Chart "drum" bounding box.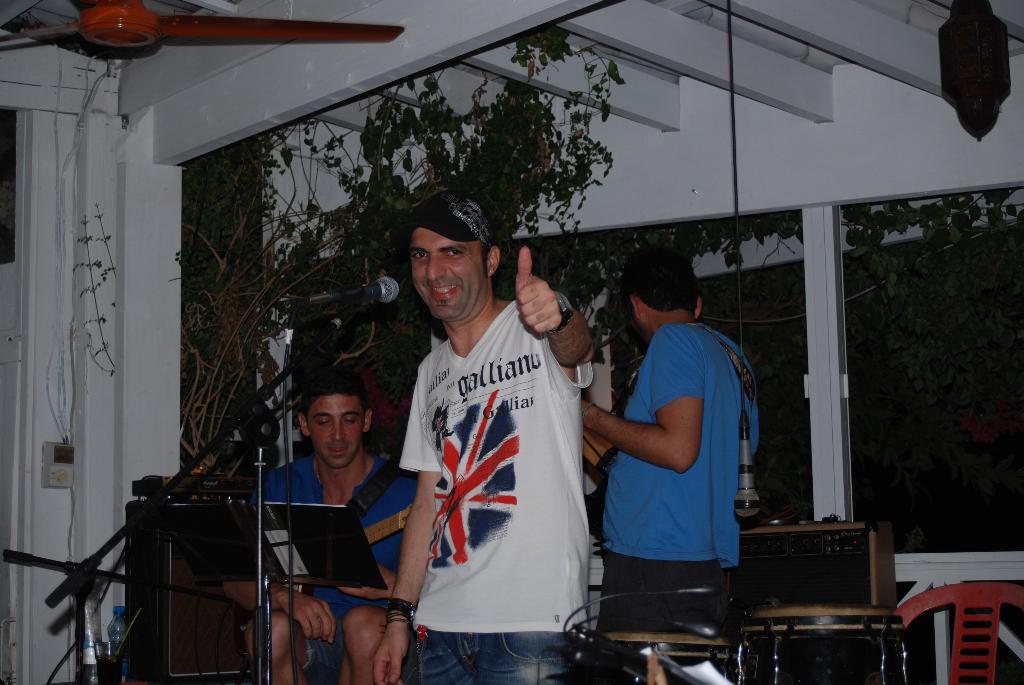
Charted: (x1=578, y1=633, x2=742, y2=684).
